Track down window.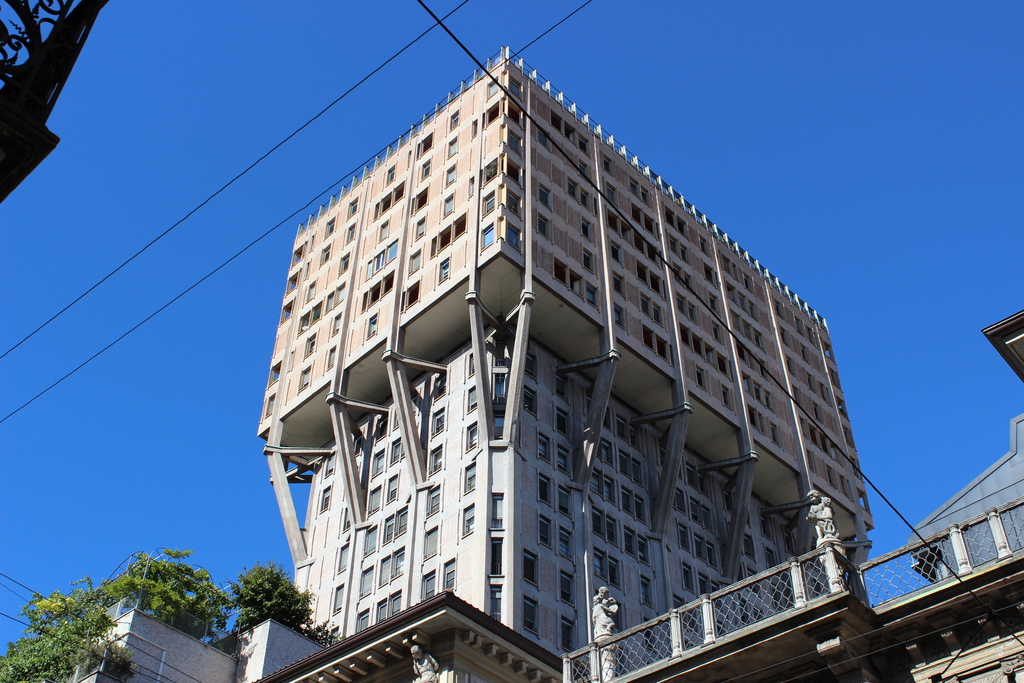
Tracked to detection(483, 187, 499, 213).
